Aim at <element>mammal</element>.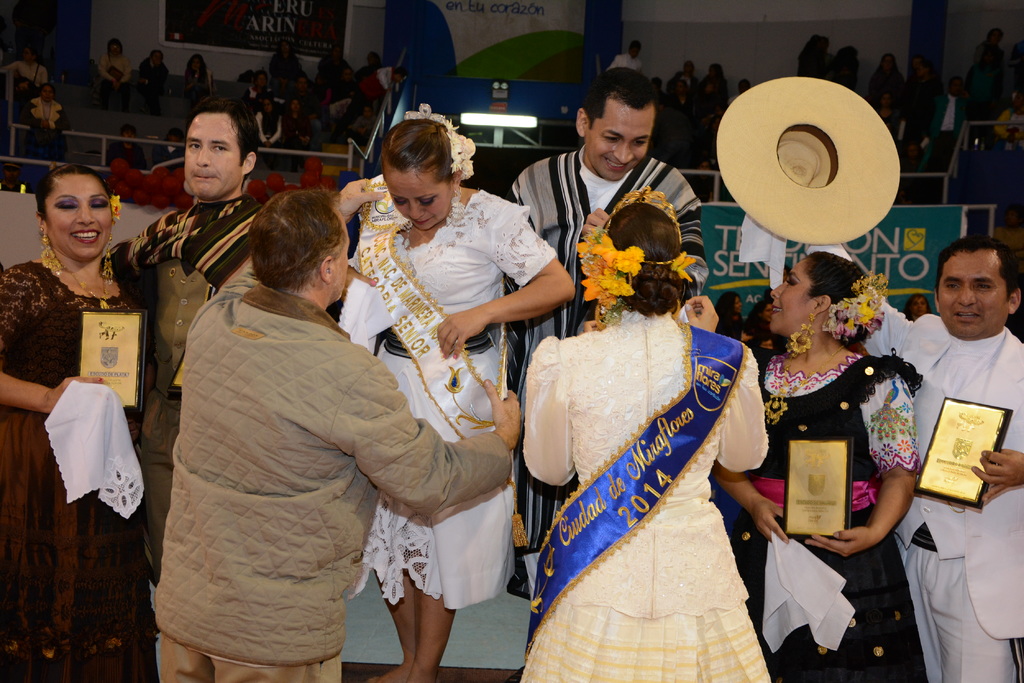
Aimed at 611,40,643,76.
